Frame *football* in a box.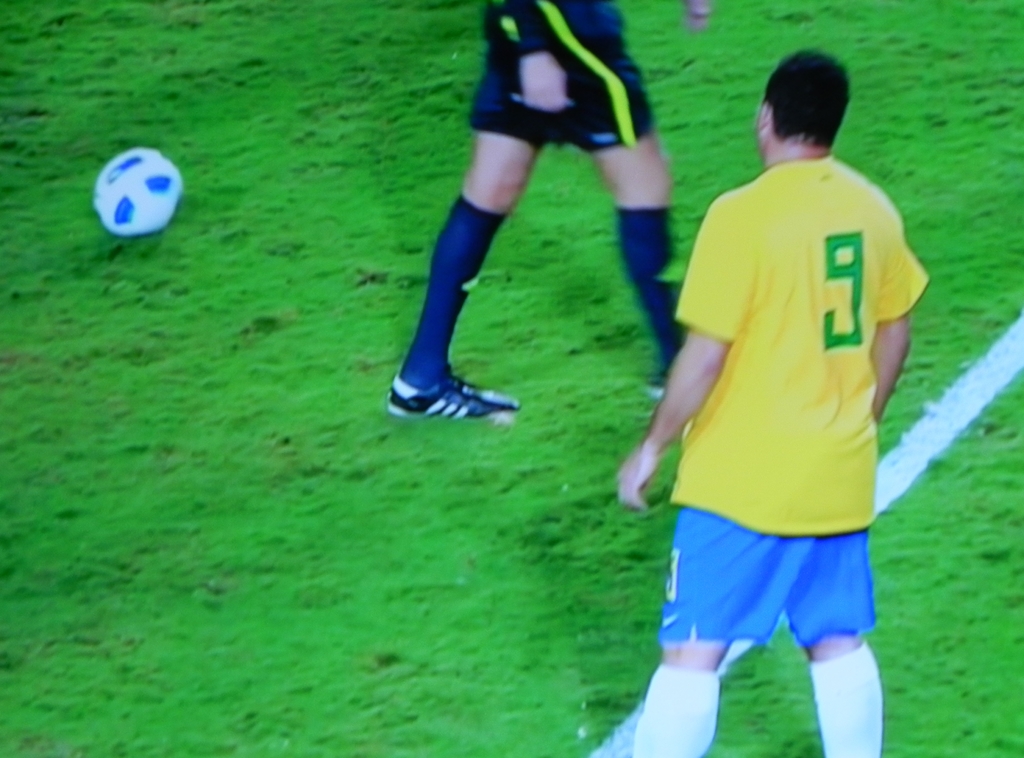
bbox=[92, 148, 182, 235].
